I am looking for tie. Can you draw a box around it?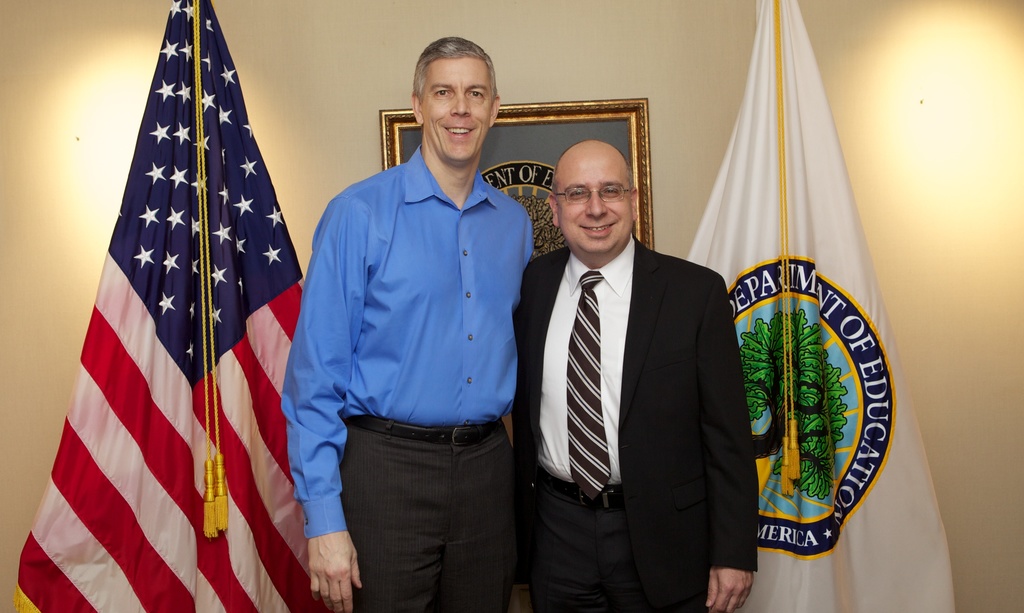
Sure, the bounding box is <bbox>565, 270, 612, 502</bbox>.
